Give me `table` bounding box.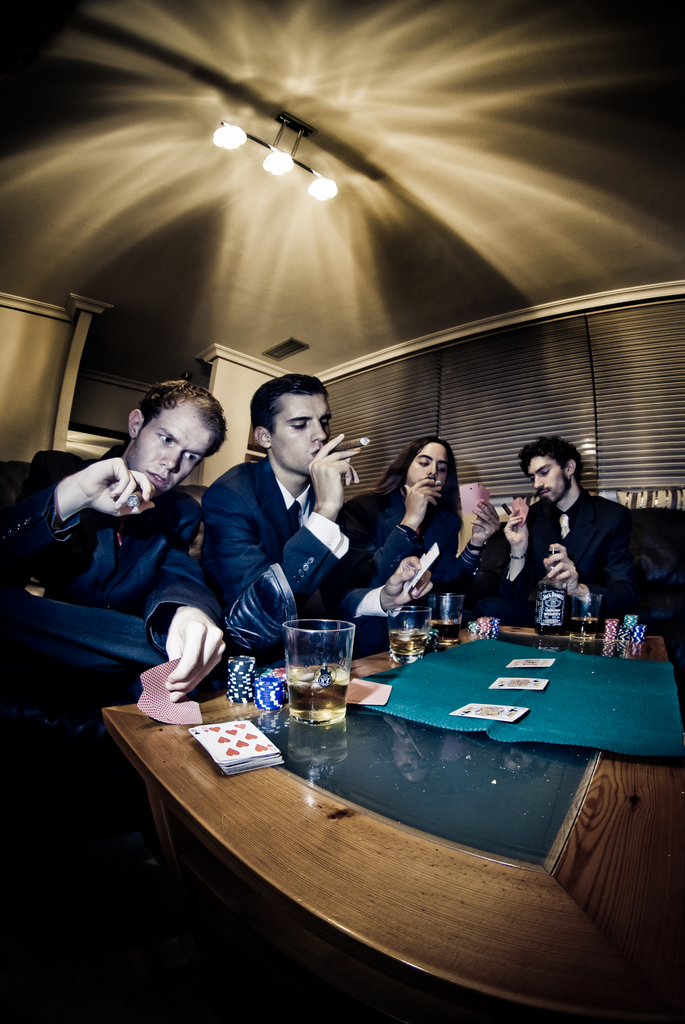
x1=114, y1=600, x2=675, y2=1009.
